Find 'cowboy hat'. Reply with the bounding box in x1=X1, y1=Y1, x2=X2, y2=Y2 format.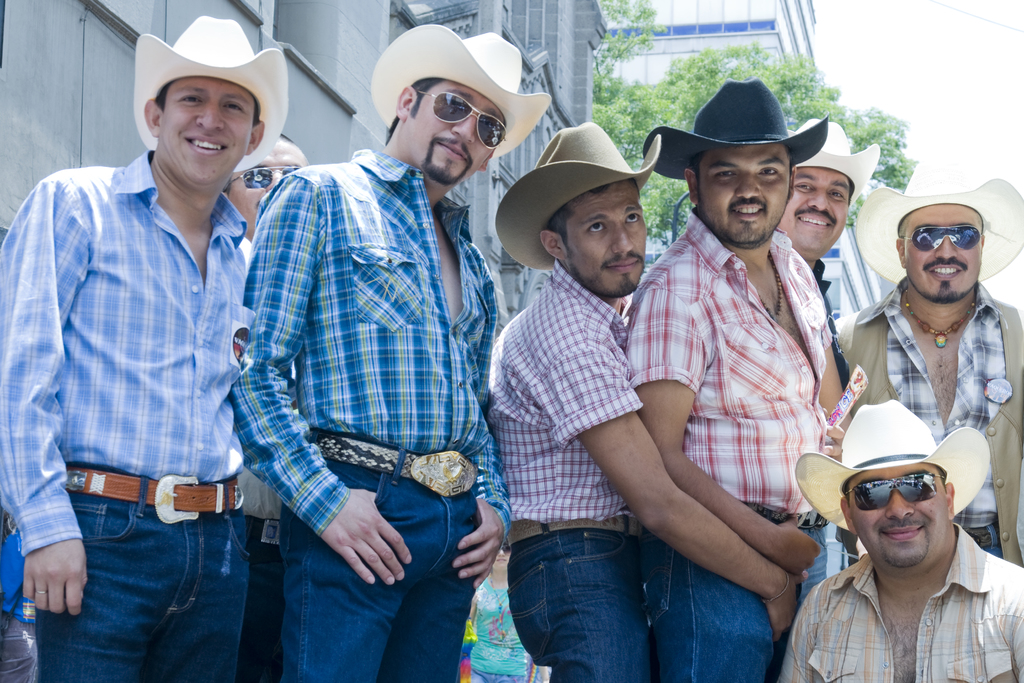
x1=369, y1=21, x2=555, y2=164.
